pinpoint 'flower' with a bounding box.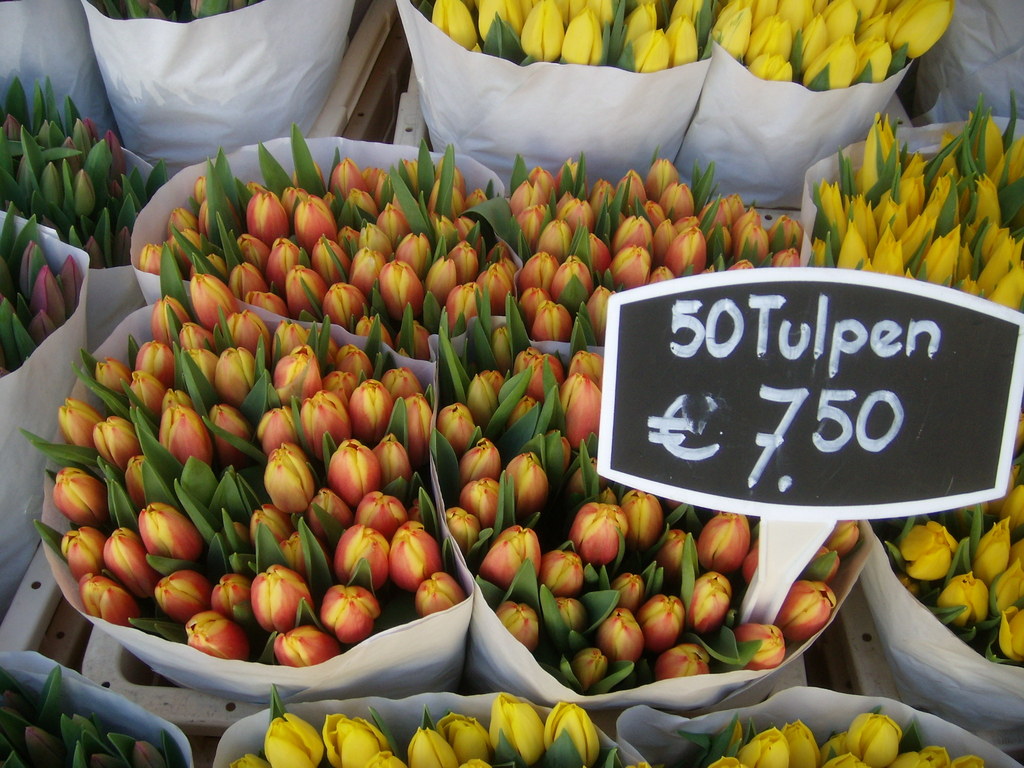
pyautogui.locateOnScreen(31, 305, 60, 342).
